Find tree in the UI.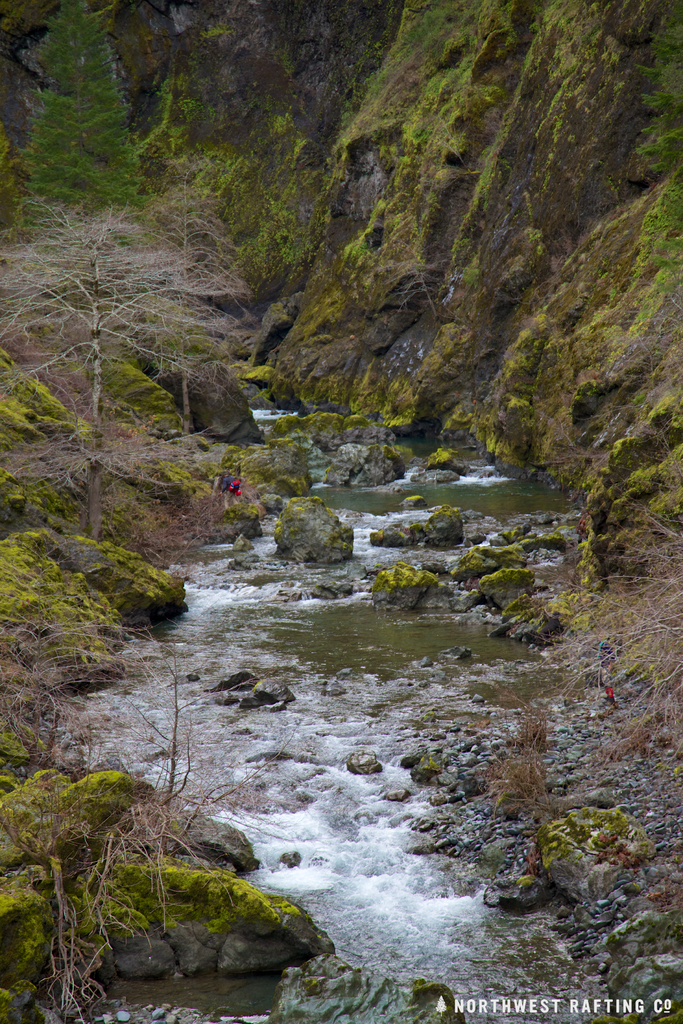
UI element at [12, 127, 259, 584].
